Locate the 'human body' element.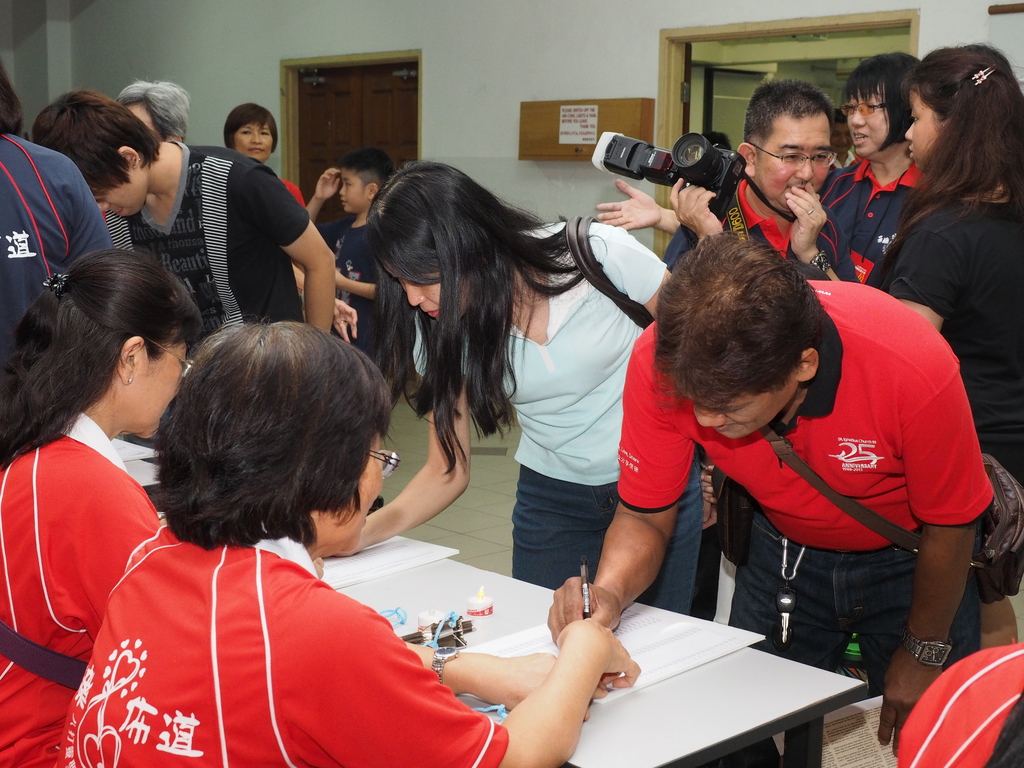
Element bbox: (x1=0, y1=135, x2=112, y2=373).
